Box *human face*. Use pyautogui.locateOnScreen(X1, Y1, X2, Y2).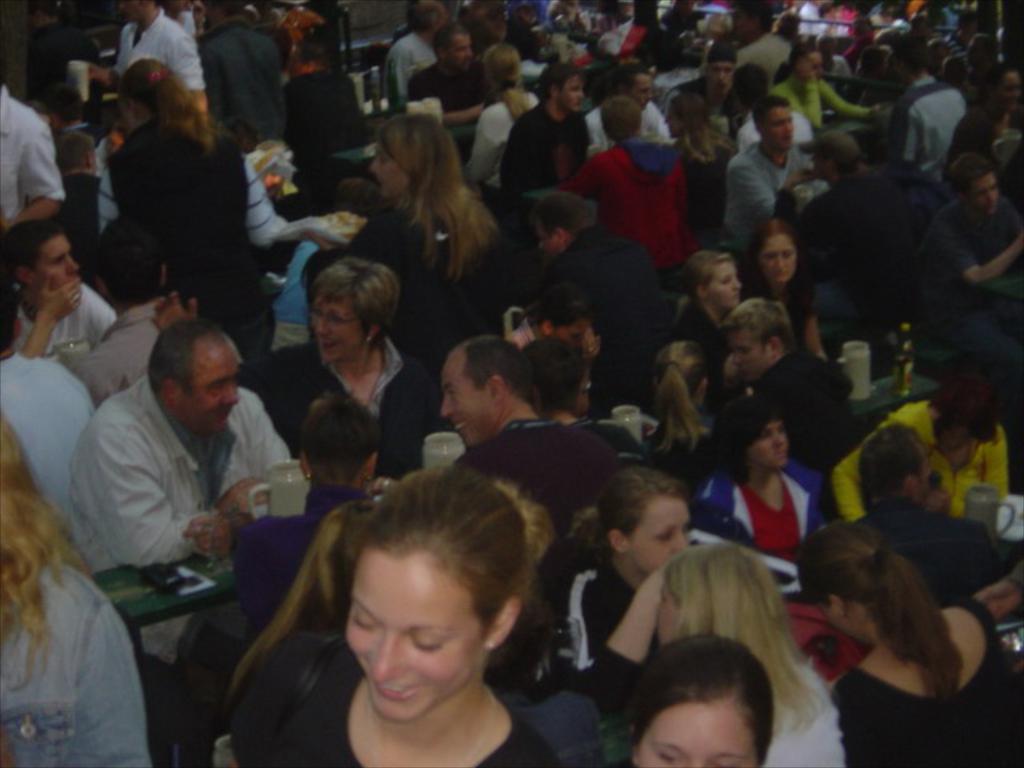
pyautogui.locateOnScreen(309, 291, 366, 360).
